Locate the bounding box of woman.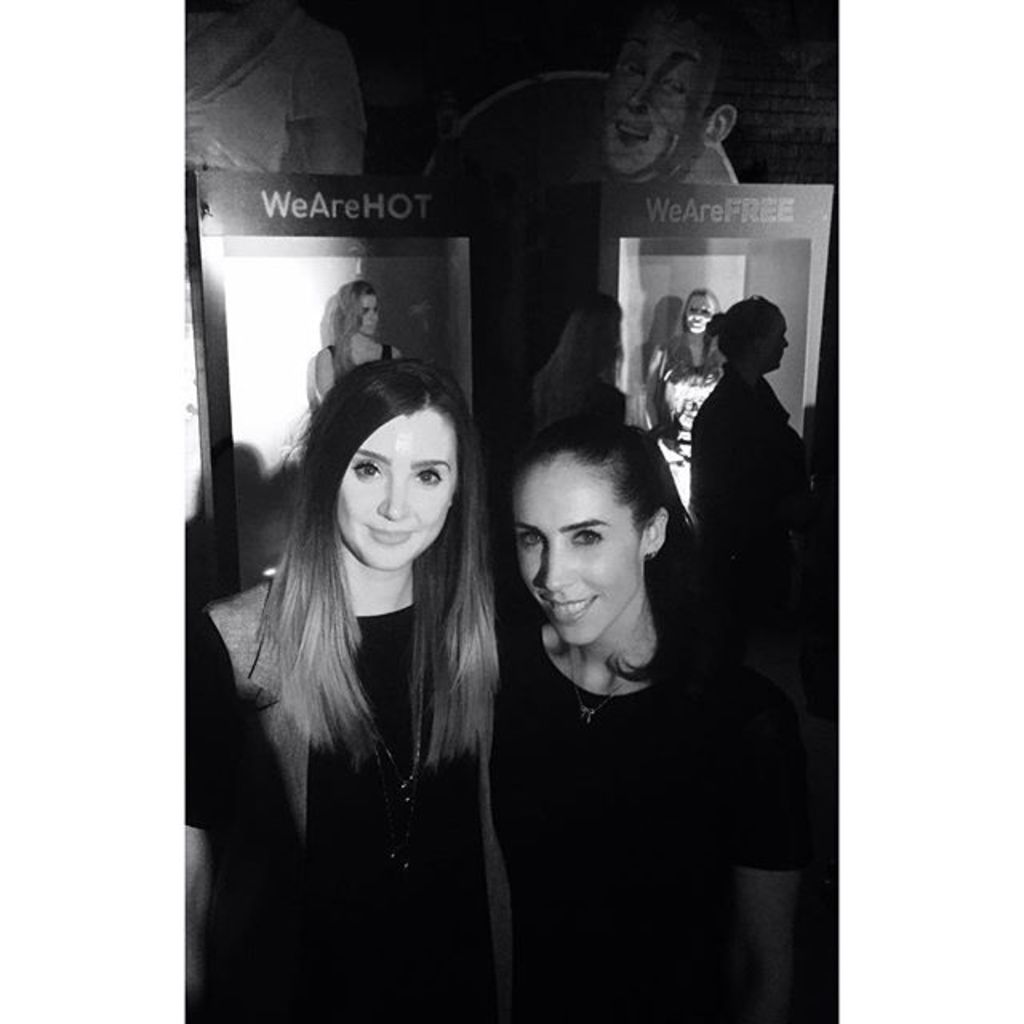
Bounding box: (181,349,507,1022).
